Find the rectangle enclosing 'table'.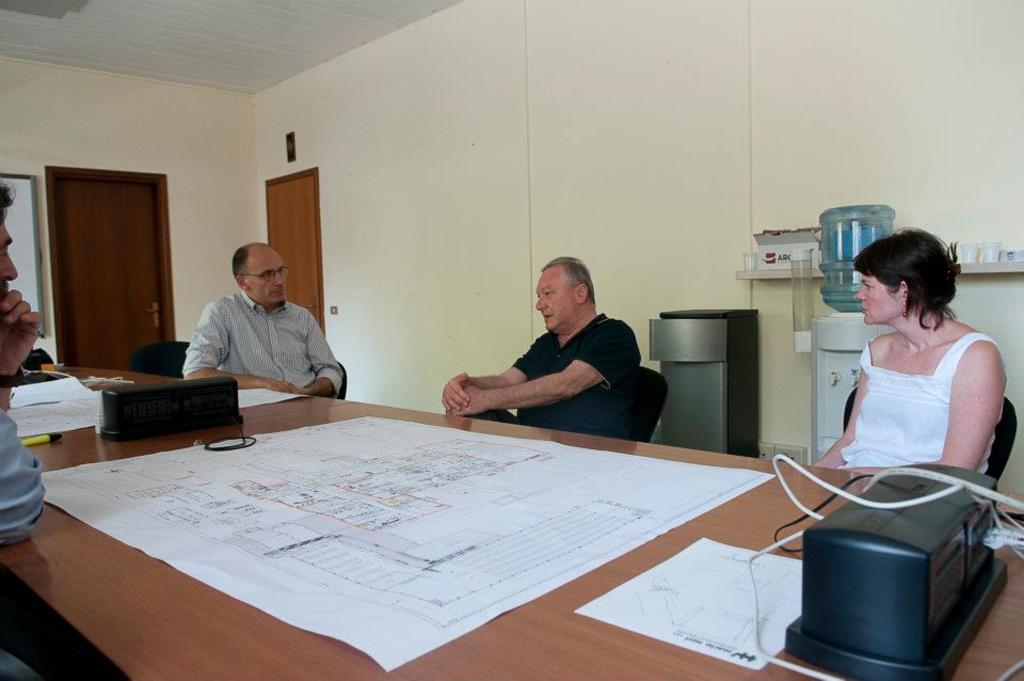
79, 361, 993, 678.
